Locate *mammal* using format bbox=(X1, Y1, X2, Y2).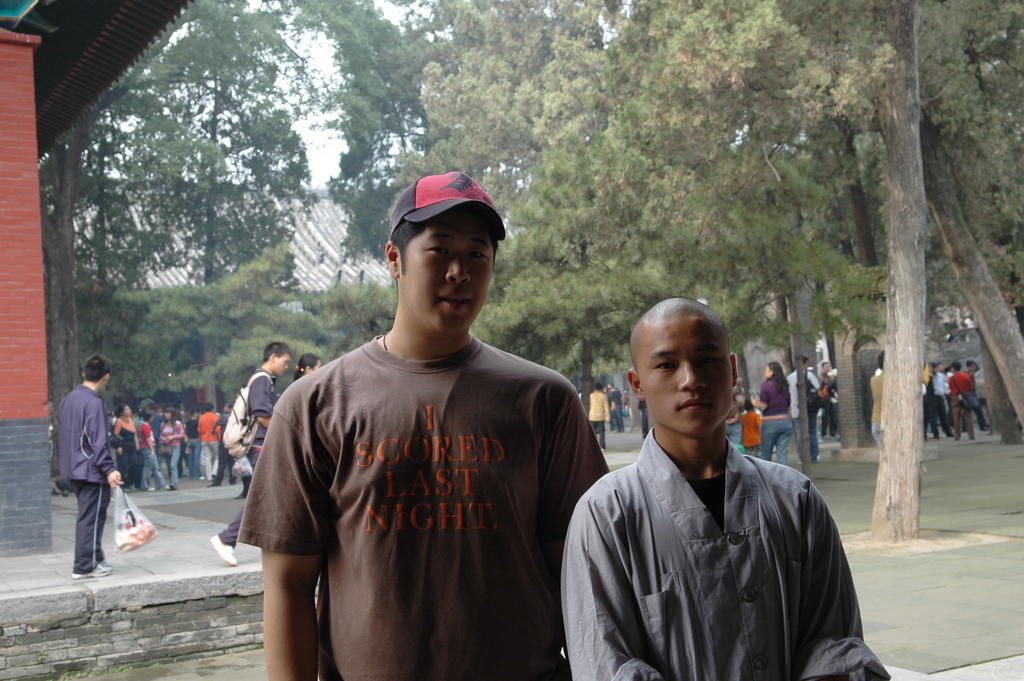
bbox=(557, 297, 891, 680).
